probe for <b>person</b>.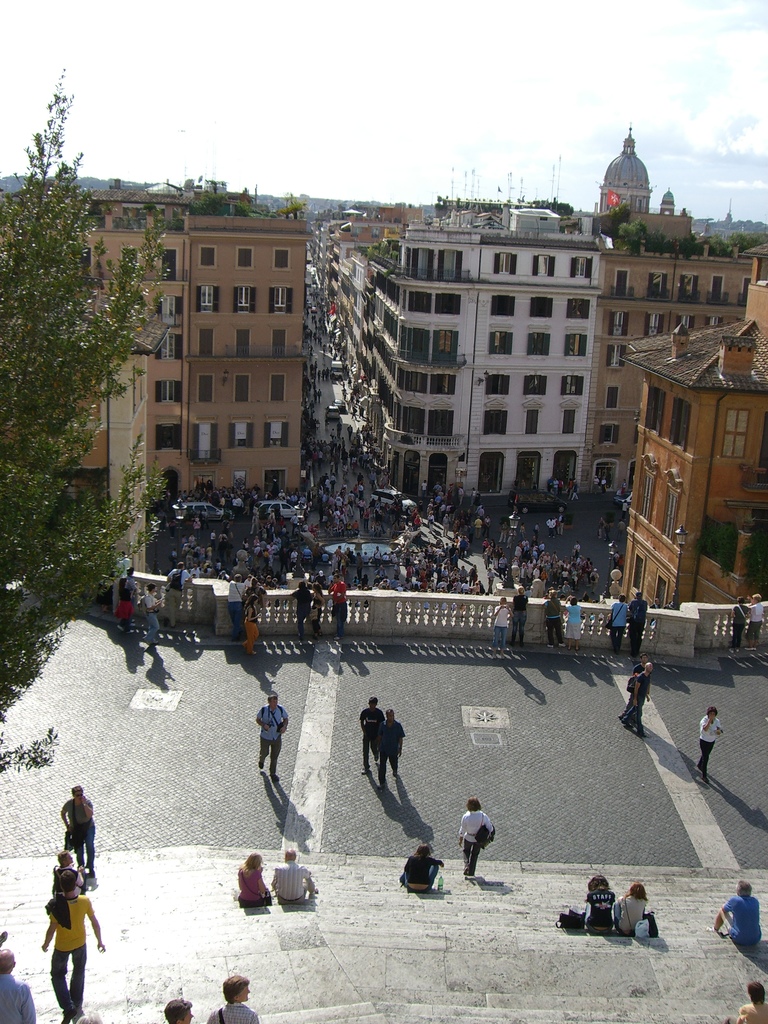
Probe result: (x1=616, y1=879, x2=650, y2=942).
